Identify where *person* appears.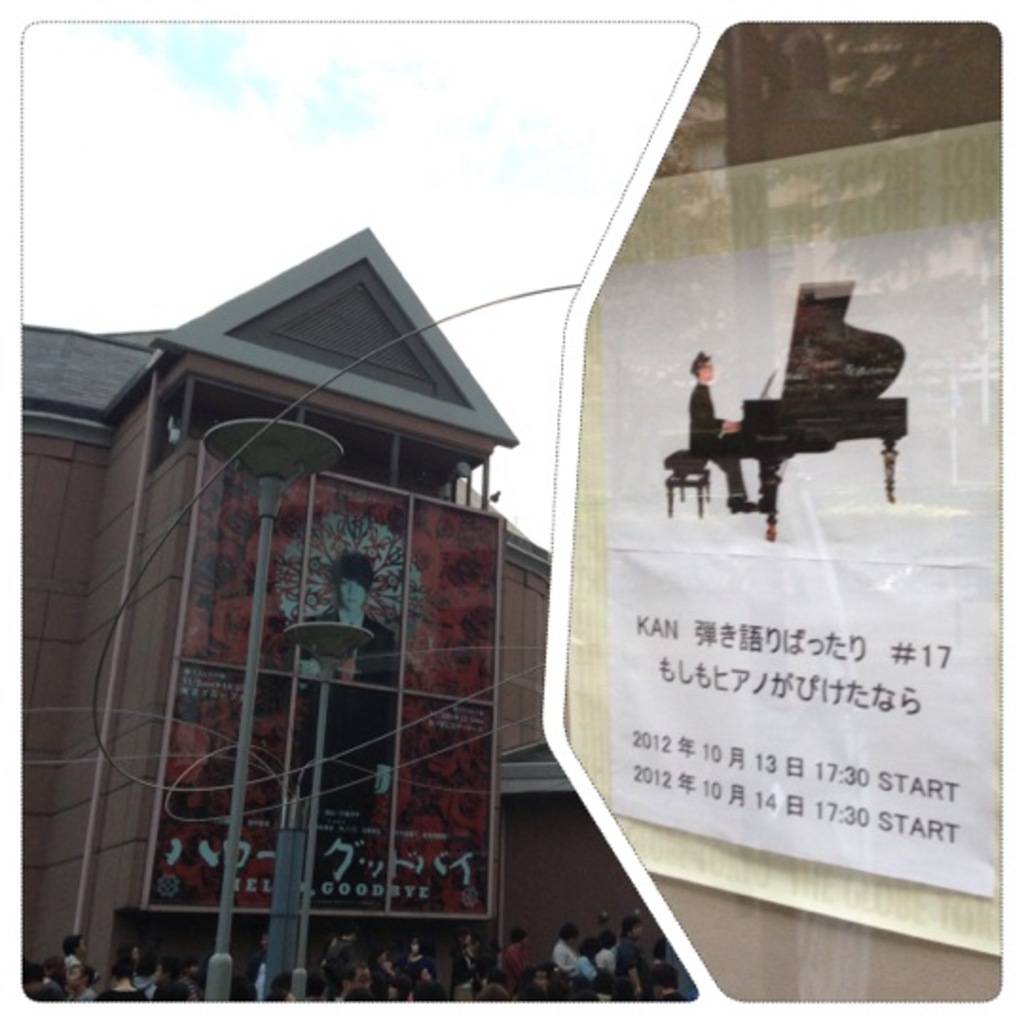
Appears at (x1=688, y1=351, x2=760, y2=514).
